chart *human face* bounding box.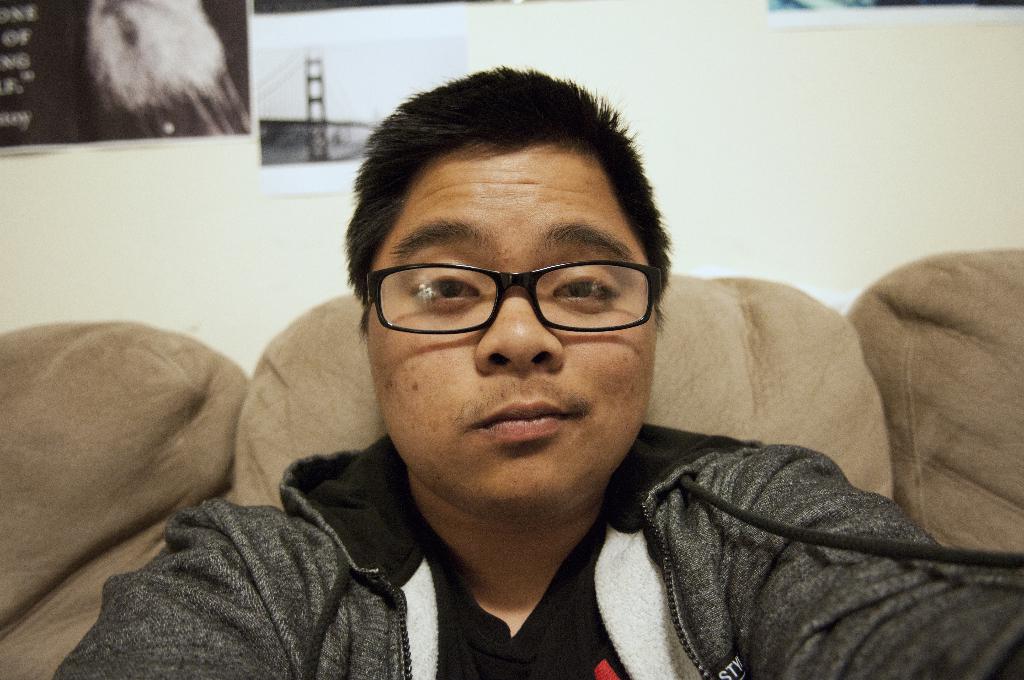
Charted: [x1=367, y1=142, x2=657, y2=513].
